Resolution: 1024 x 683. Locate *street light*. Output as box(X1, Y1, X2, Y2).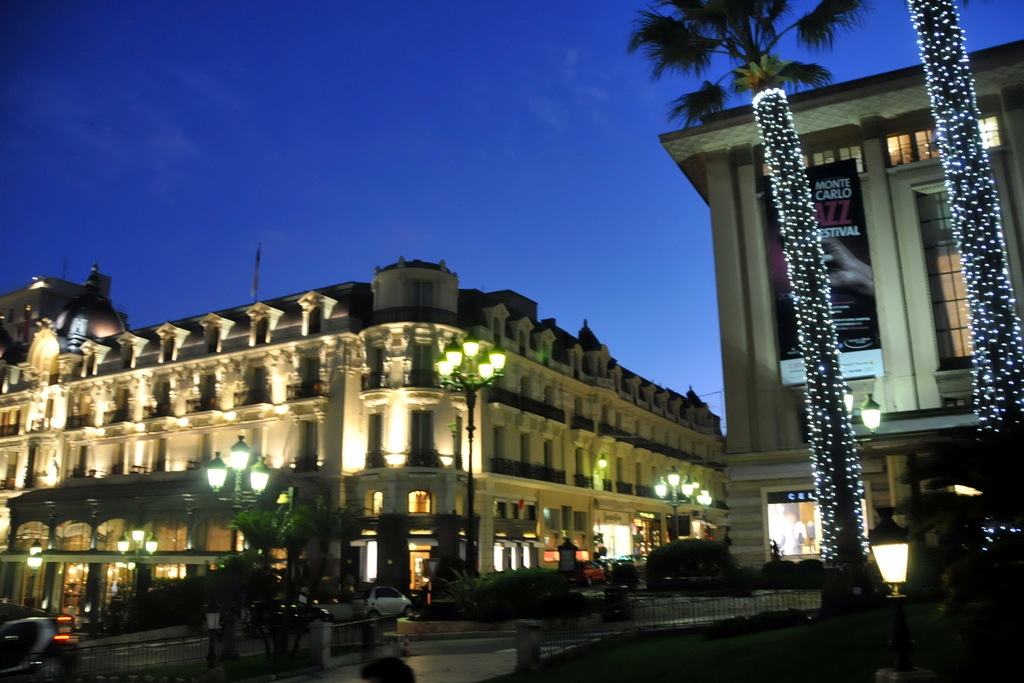
box(116, 520, 161, 637).
